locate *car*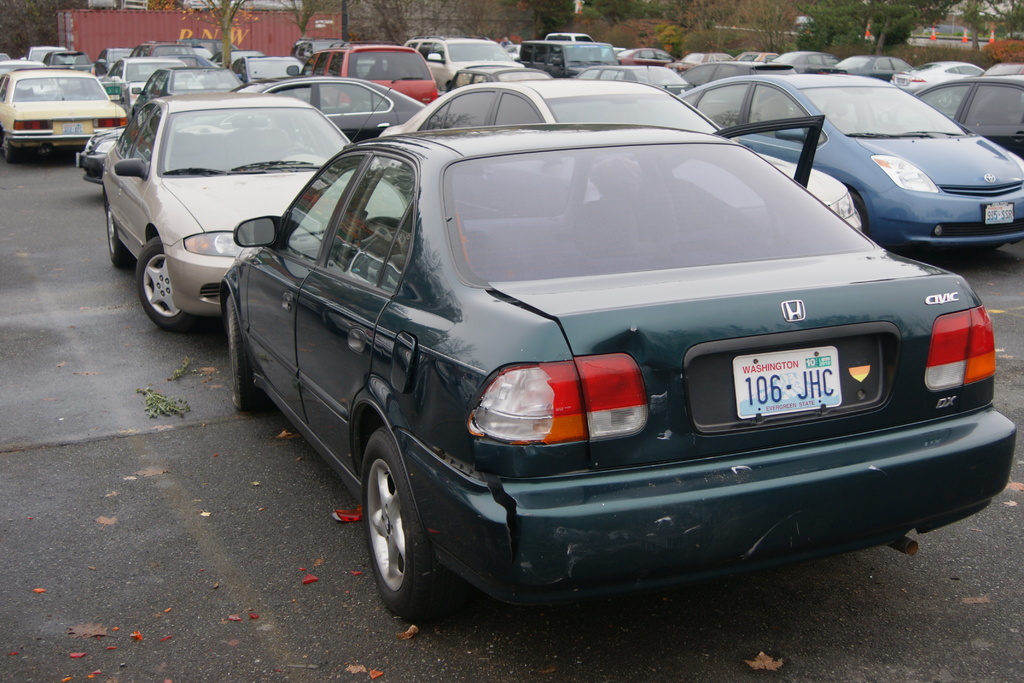
<box>598,46,626,61</box>
